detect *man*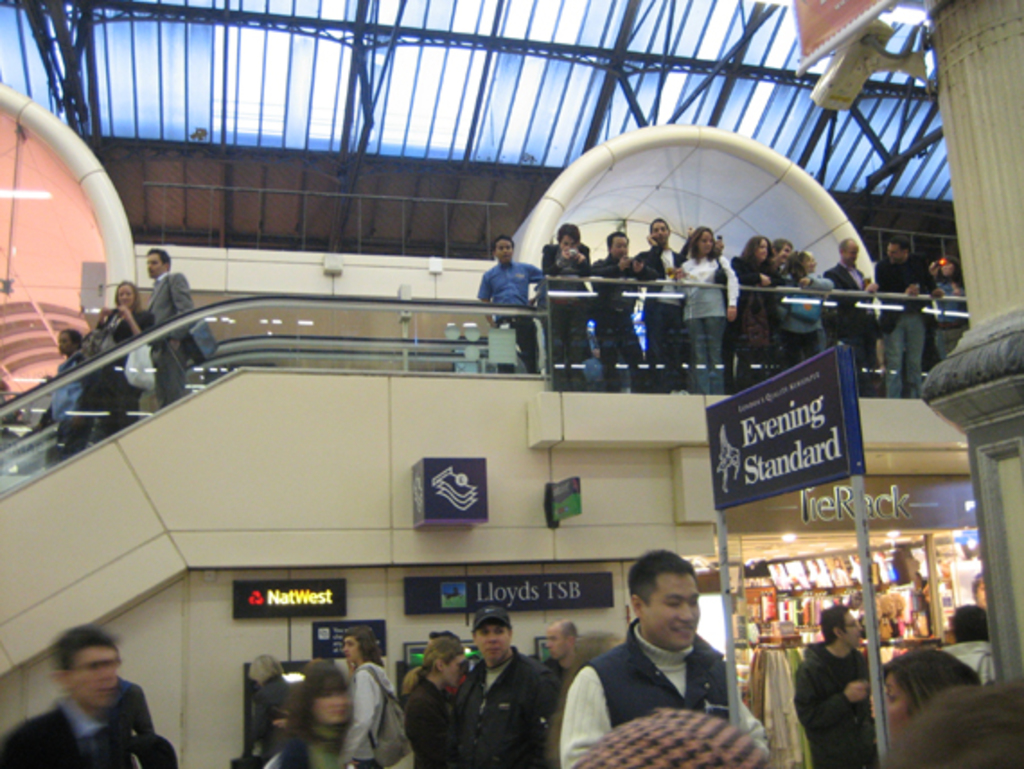
(341, 623, 404, 767)
